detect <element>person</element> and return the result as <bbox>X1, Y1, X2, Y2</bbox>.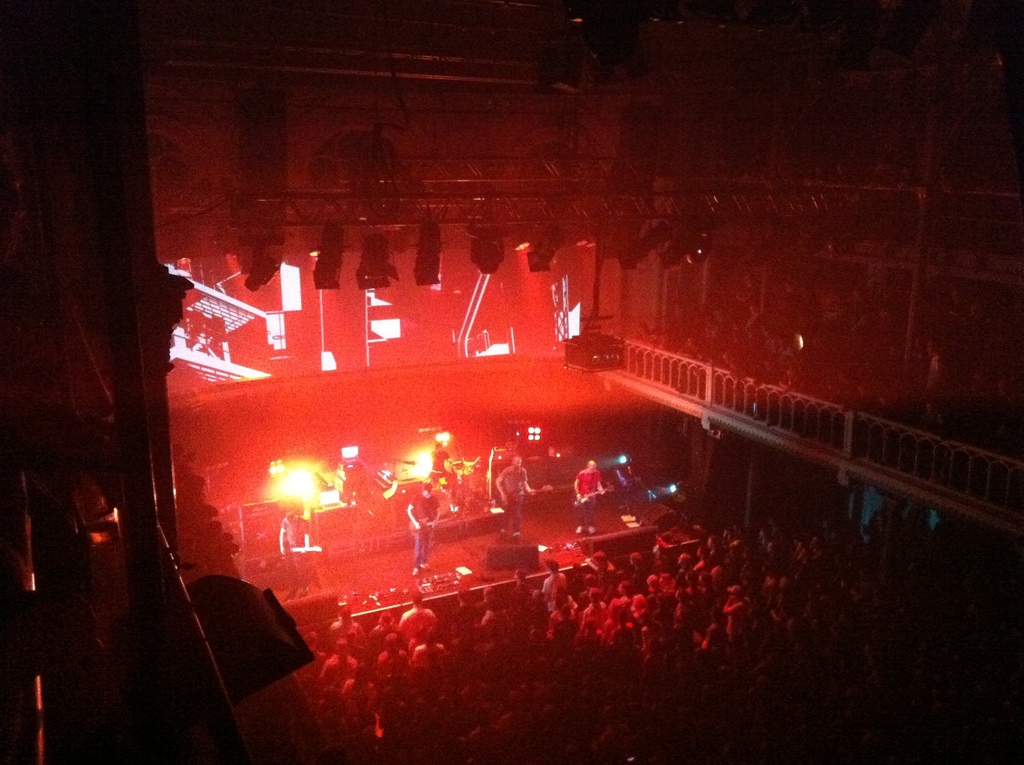
<bbox>574, 459, 612, 531</bbox>.
